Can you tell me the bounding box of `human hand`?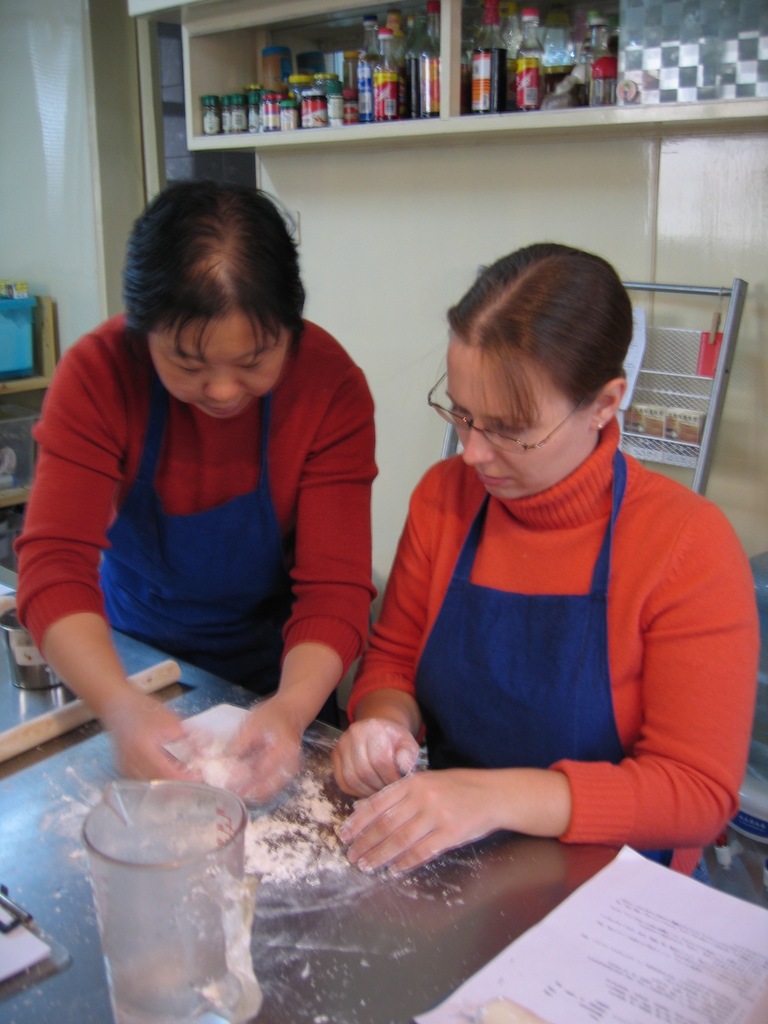
<bbox>340, 773, 493, 872</bbox>.
